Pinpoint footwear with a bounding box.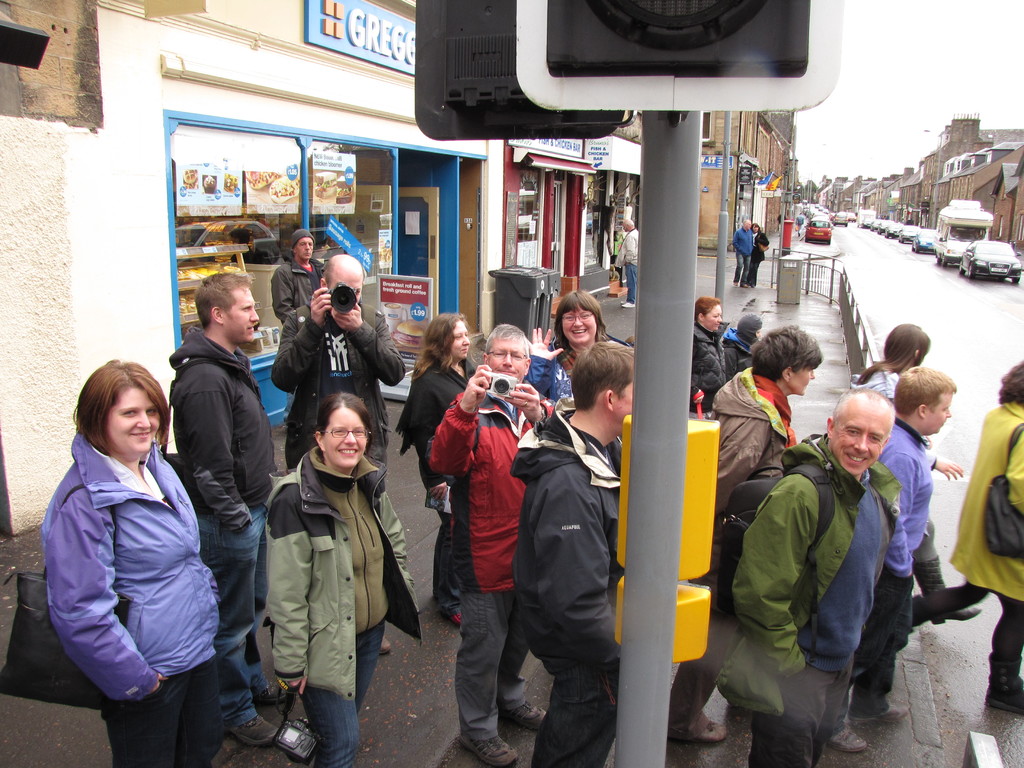
229, 722, 274, 748.
